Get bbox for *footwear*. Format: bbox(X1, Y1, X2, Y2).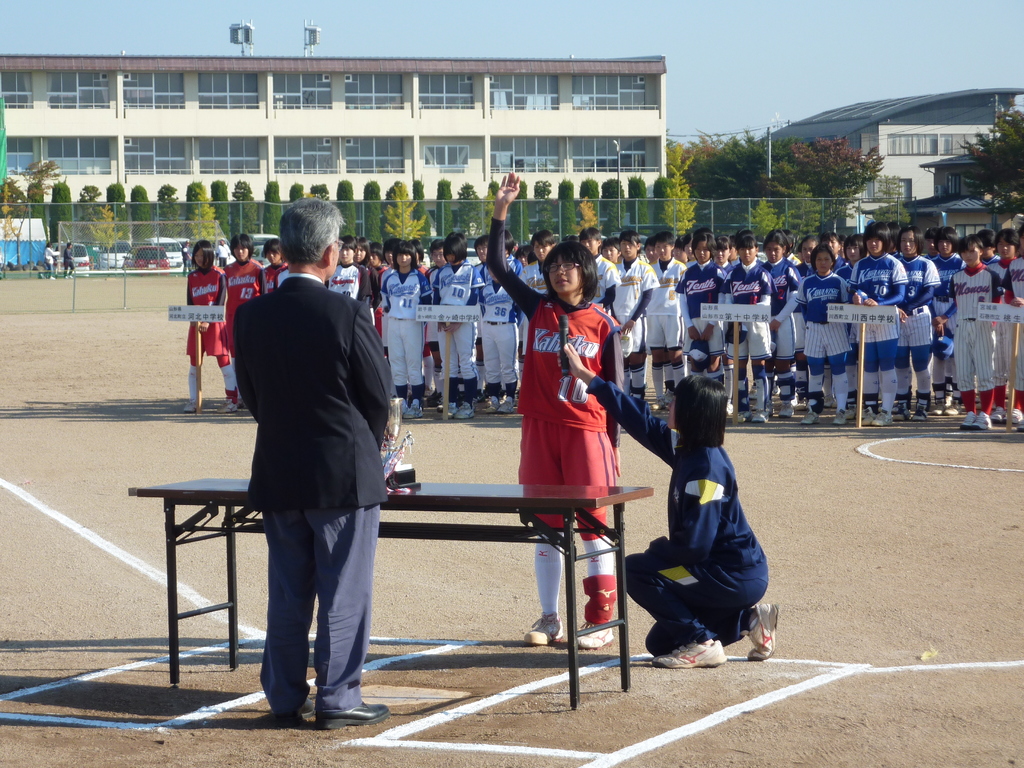
bbox(524, 616, 558, 641).
